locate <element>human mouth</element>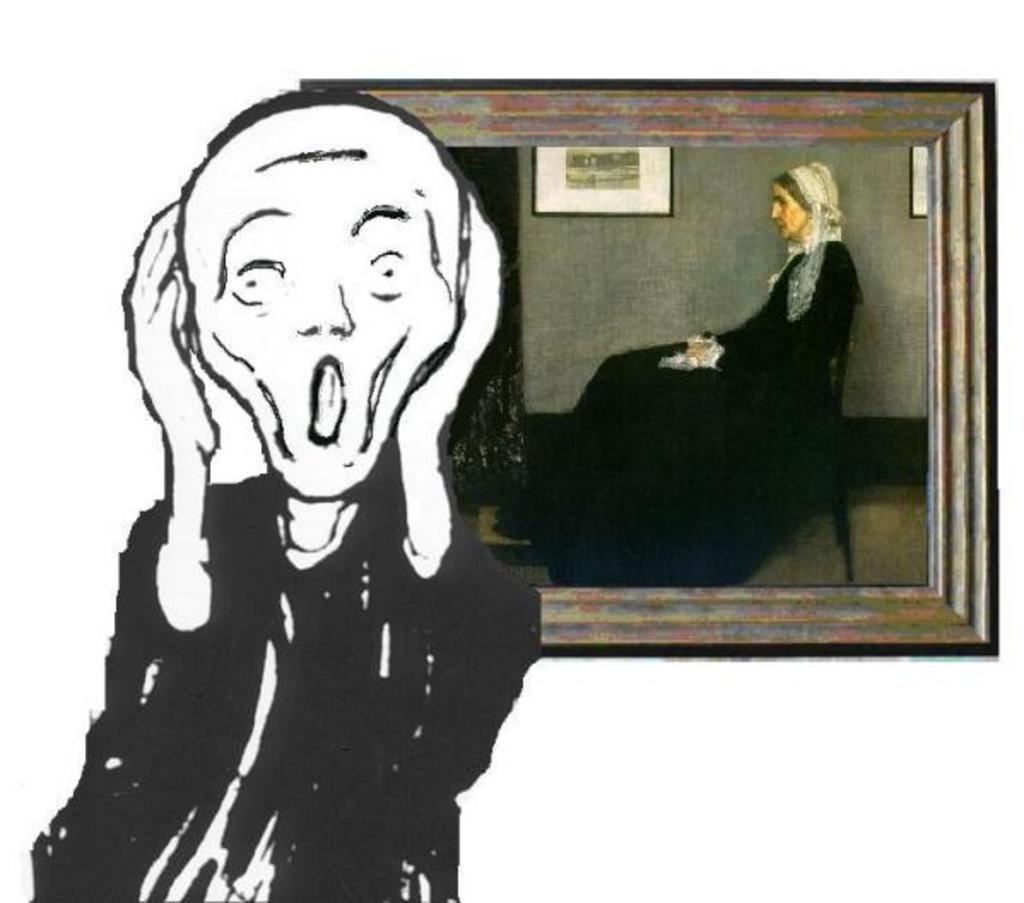
<box>776,224,783,229</box>
